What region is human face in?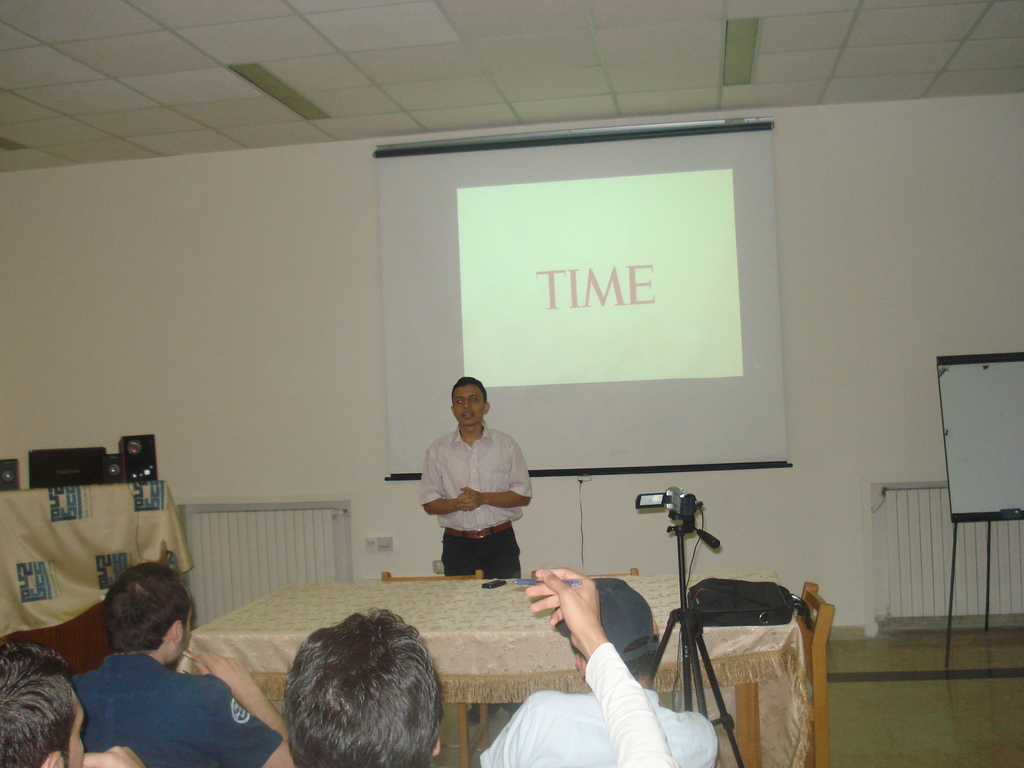
detection(451, 387, 484, 428).
